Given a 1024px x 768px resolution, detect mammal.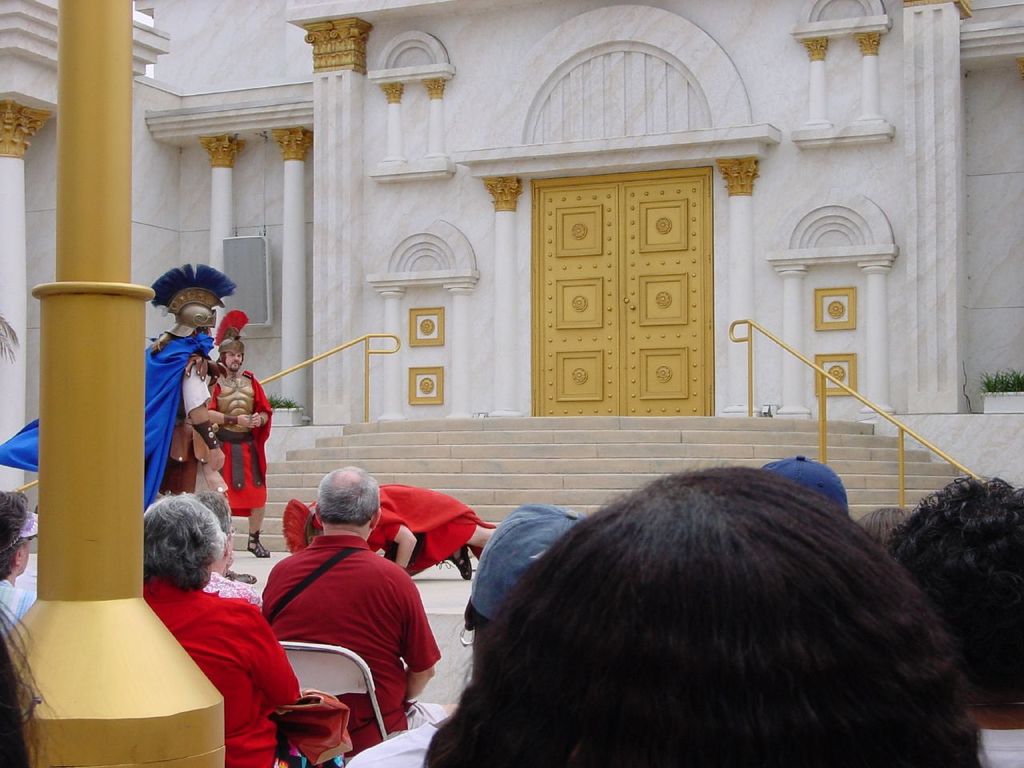
{"left": 179, "top": 490, "right": 283, "bottom": 606}.
